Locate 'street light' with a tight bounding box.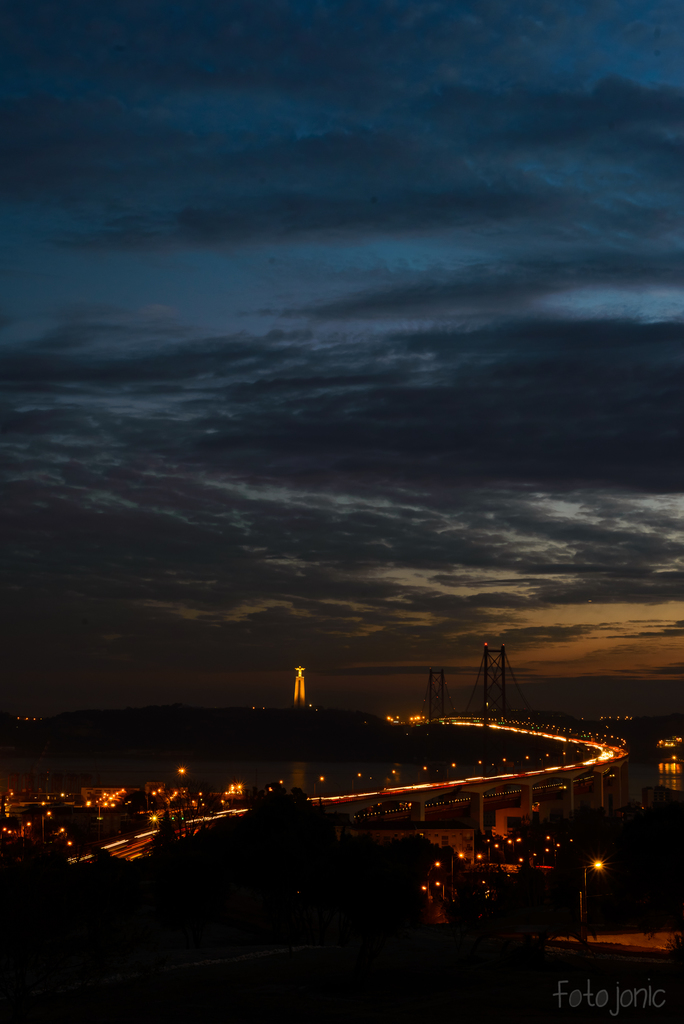
region(85, 796, 108, 827).
